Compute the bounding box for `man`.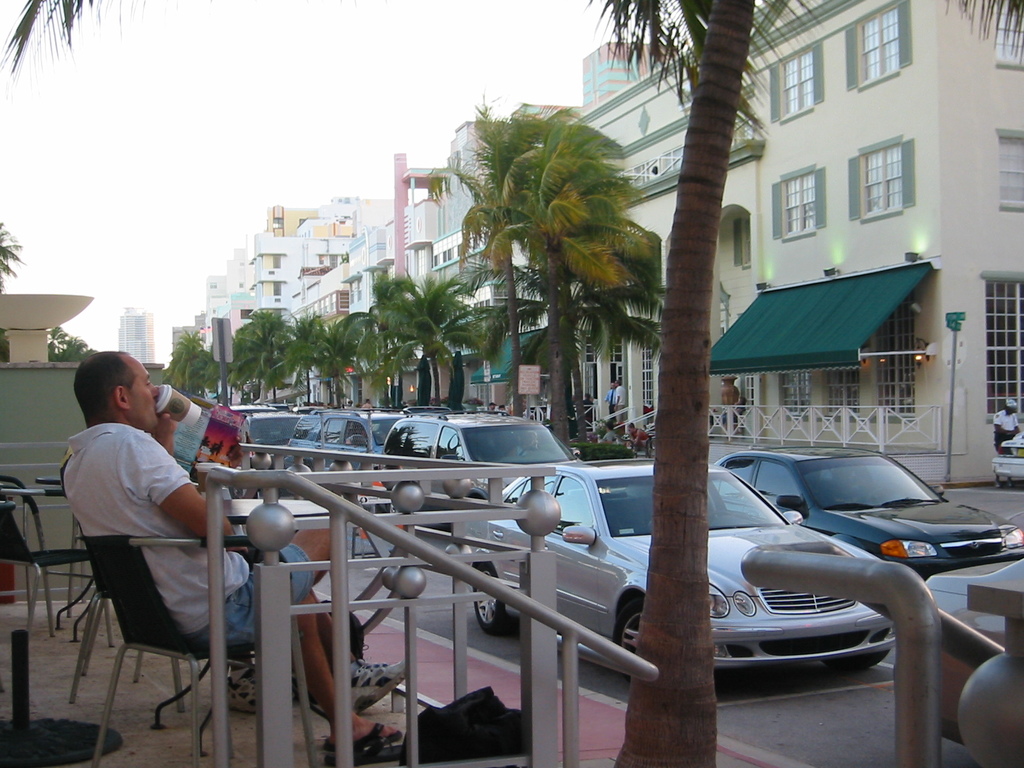
<region>497, 401, 511, 417</region>.
